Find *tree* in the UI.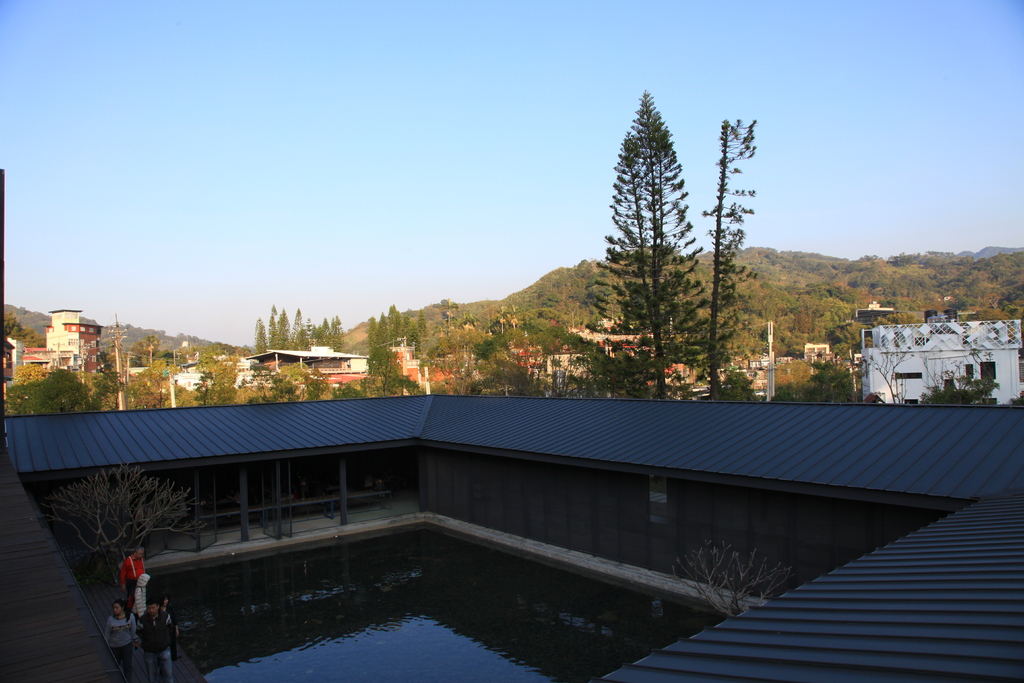
UI element at x1=868 y1=338 x2=913 y2=403.
